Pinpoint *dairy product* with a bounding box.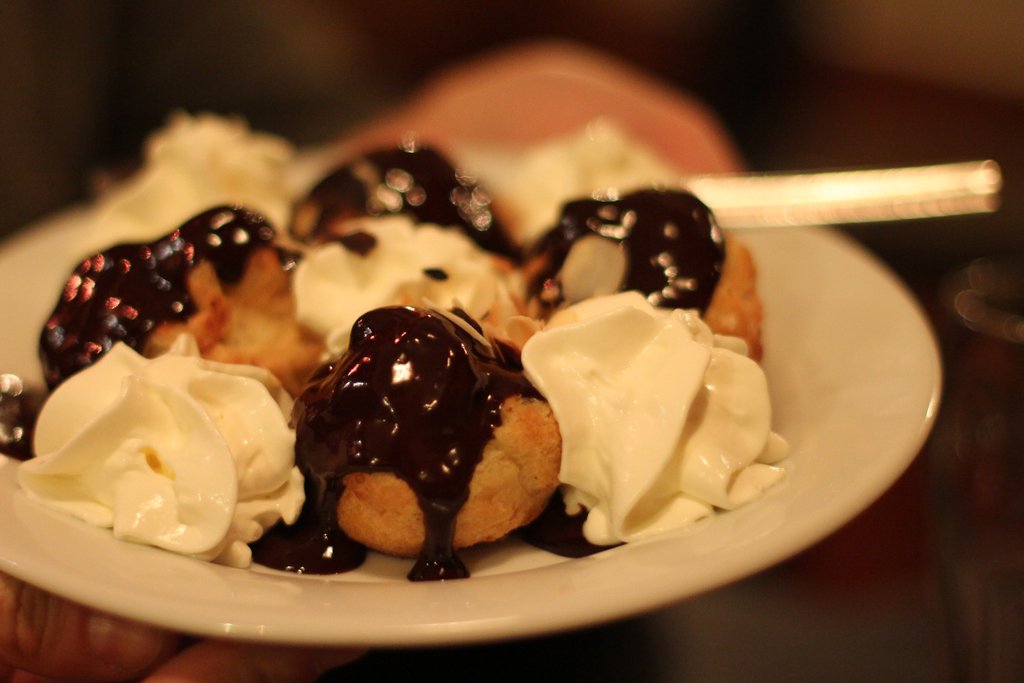
x1=10 y1=325 x2=305 y2=589.
